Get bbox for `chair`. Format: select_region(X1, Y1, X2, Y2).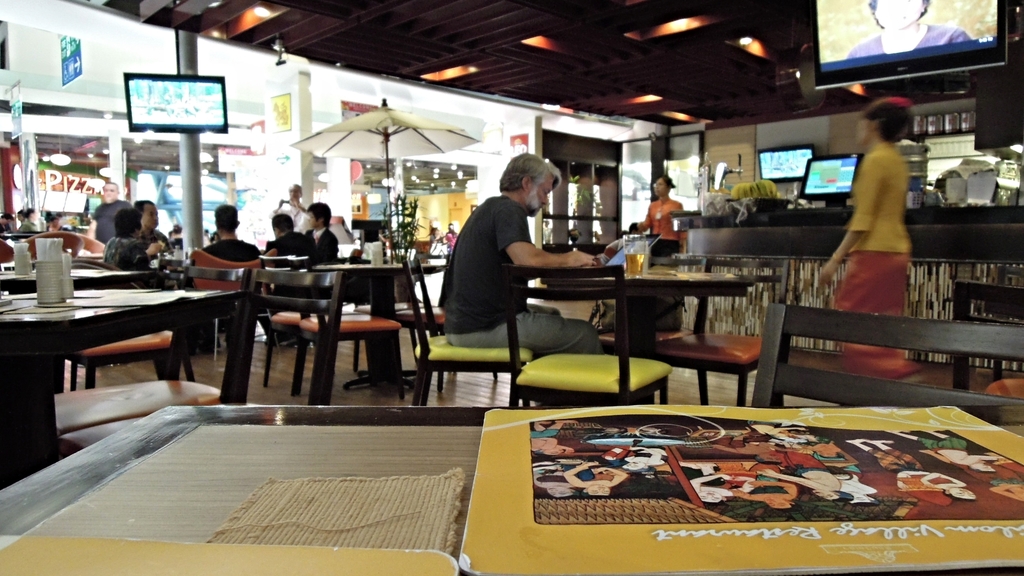
select_region(502, 268, 675, 410).
